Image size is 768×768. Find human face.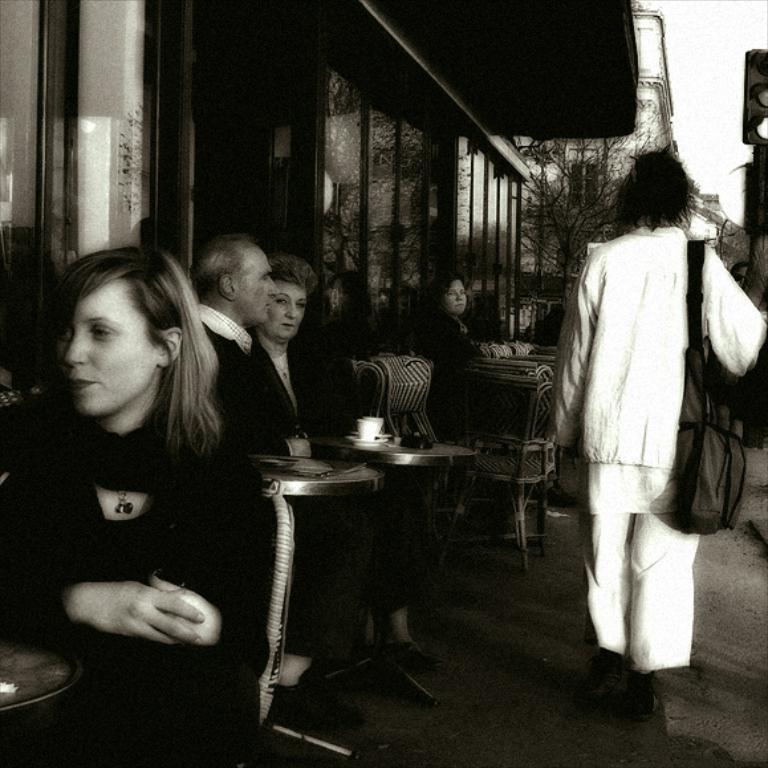
[x1=446, y1=279, x2=468, y2=309].
